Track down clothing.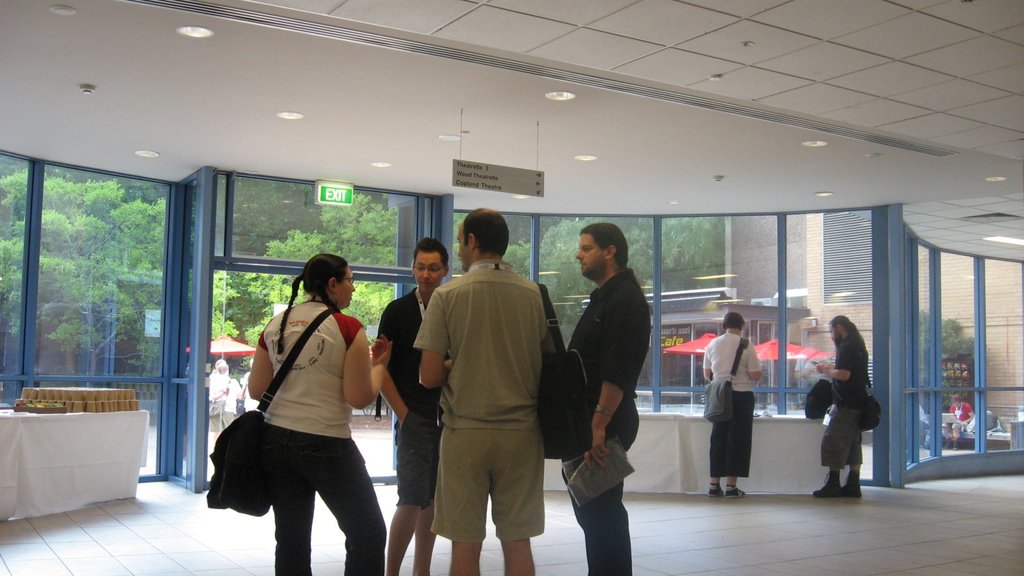
Tracked to x1=406 y1=247 x2=558 y2=554.
